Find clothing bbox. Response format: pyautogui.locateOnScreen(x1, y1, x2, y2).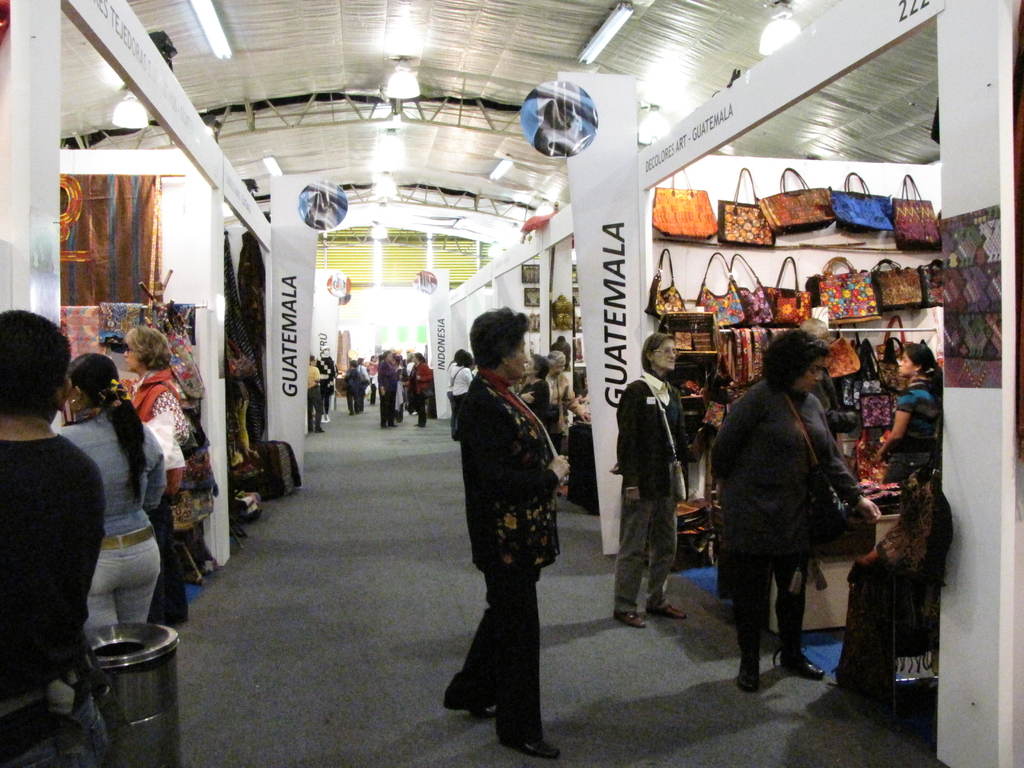
pyautogui.locateOnScreen(612, 367, 693, 616).
